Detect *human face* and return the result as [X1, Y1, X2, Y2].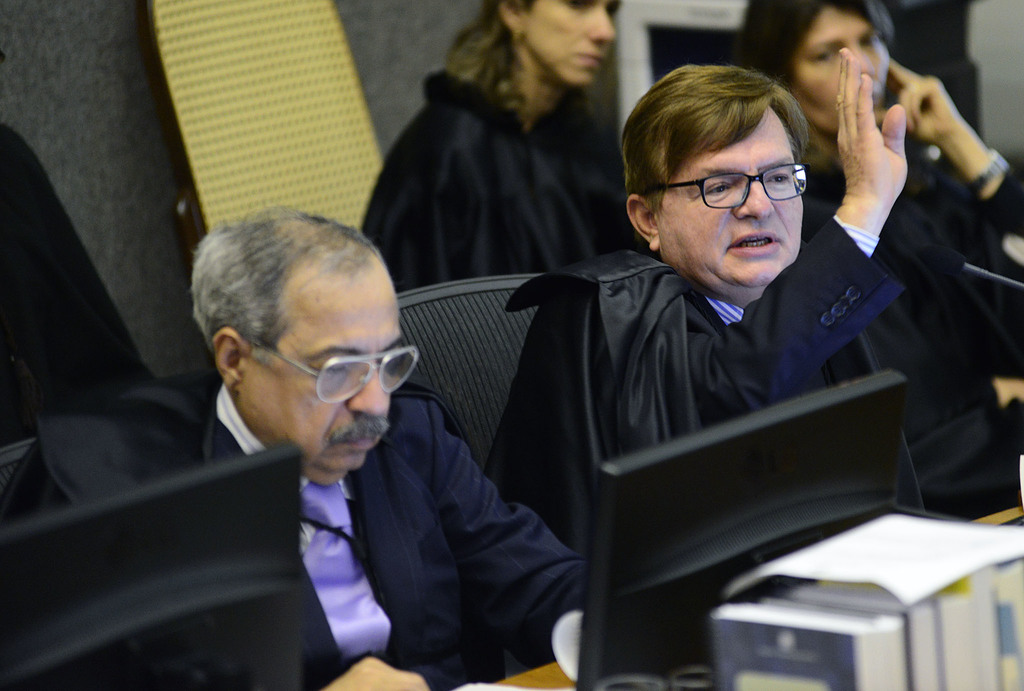
[788, 10, 894, 137].
